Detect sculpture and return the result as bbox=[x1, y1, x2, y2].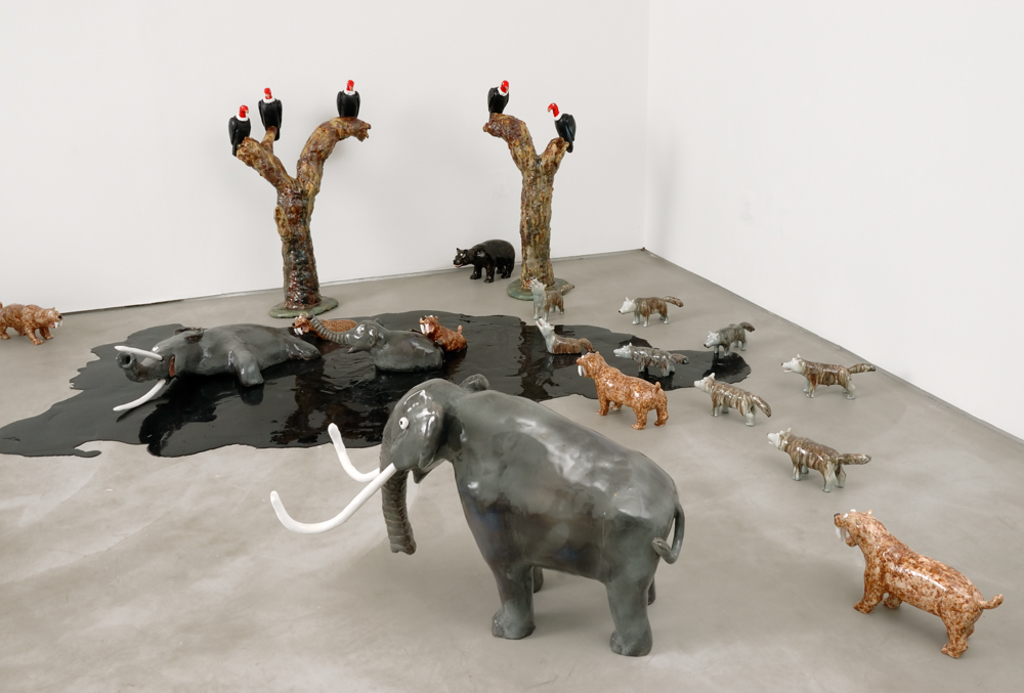
bbox=[273, 373, 683, 663].
